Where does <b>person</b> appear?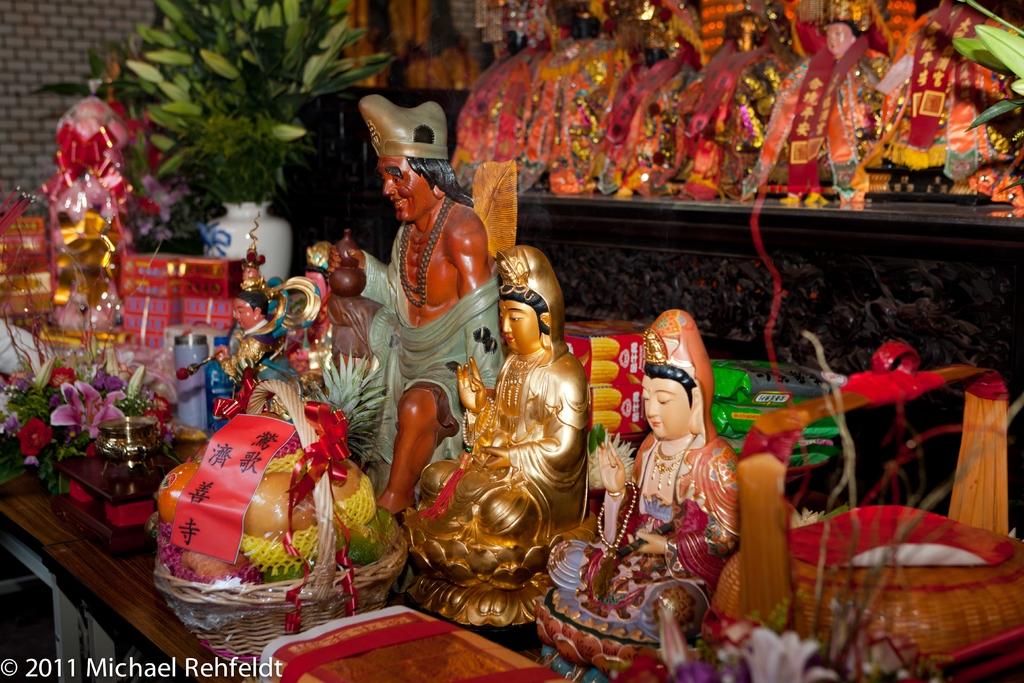
Appears at [left=528, top=314, right=753, bottom=682].
